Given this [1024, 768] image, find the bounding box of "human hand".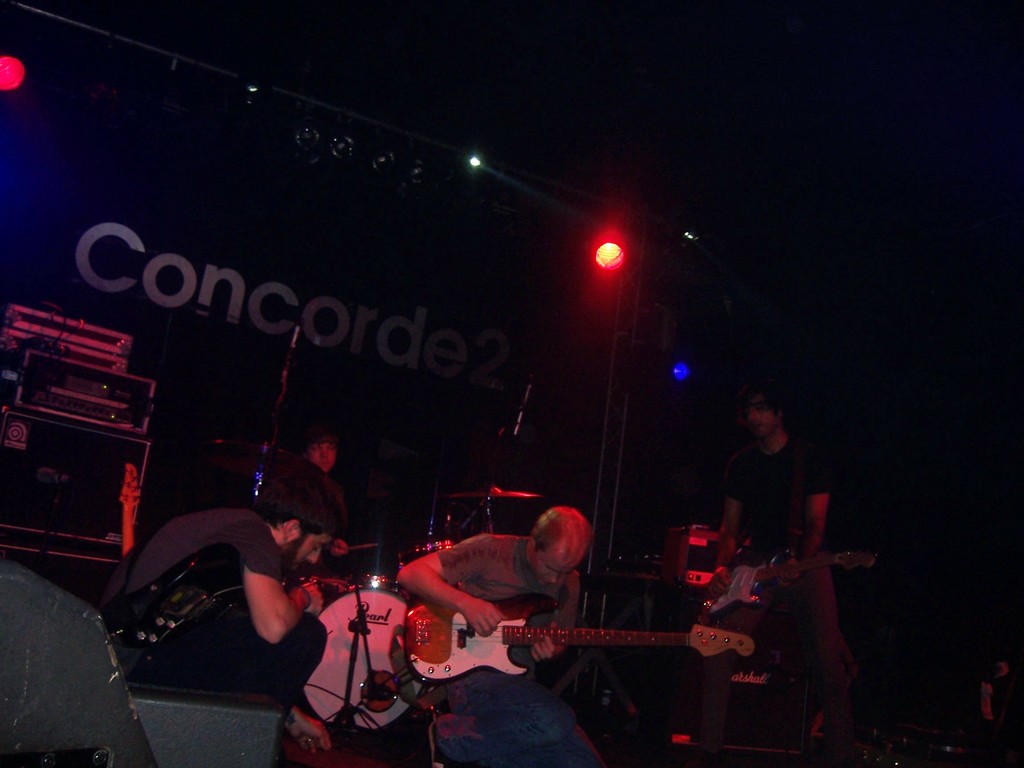
{"x1": 290, "y1": 717, "x2": 336, "y2": 761}.
